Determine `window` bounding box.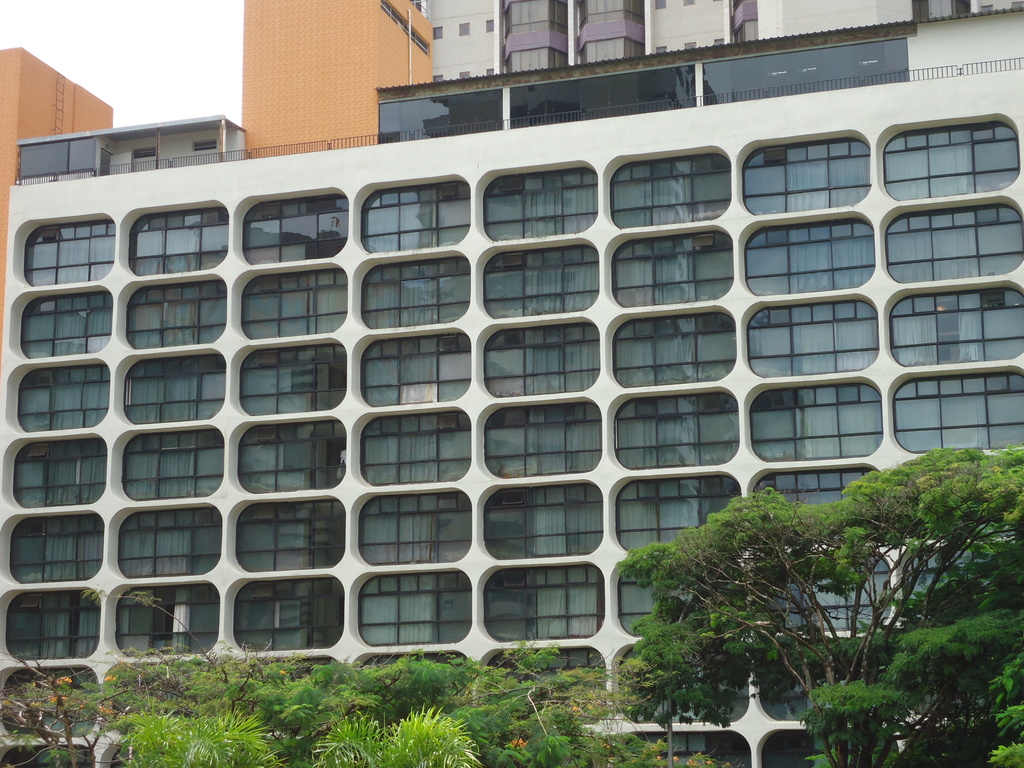
Determined: crop(107, 501, 228, 579).
